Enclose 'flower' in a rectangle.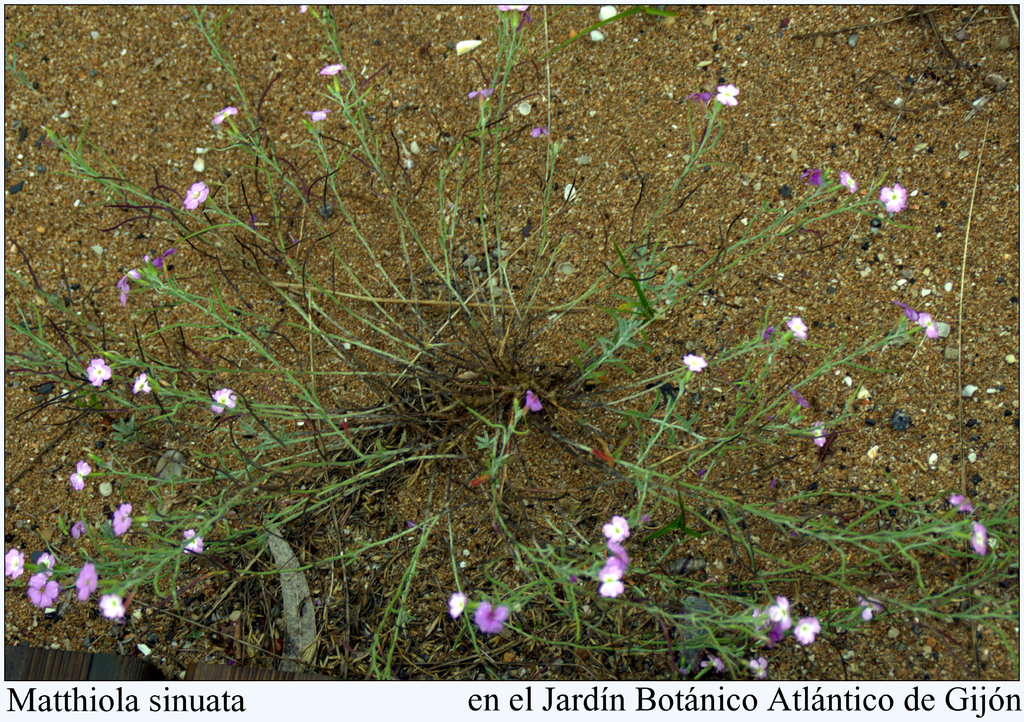
bbox(99, 593, 124, 622).
